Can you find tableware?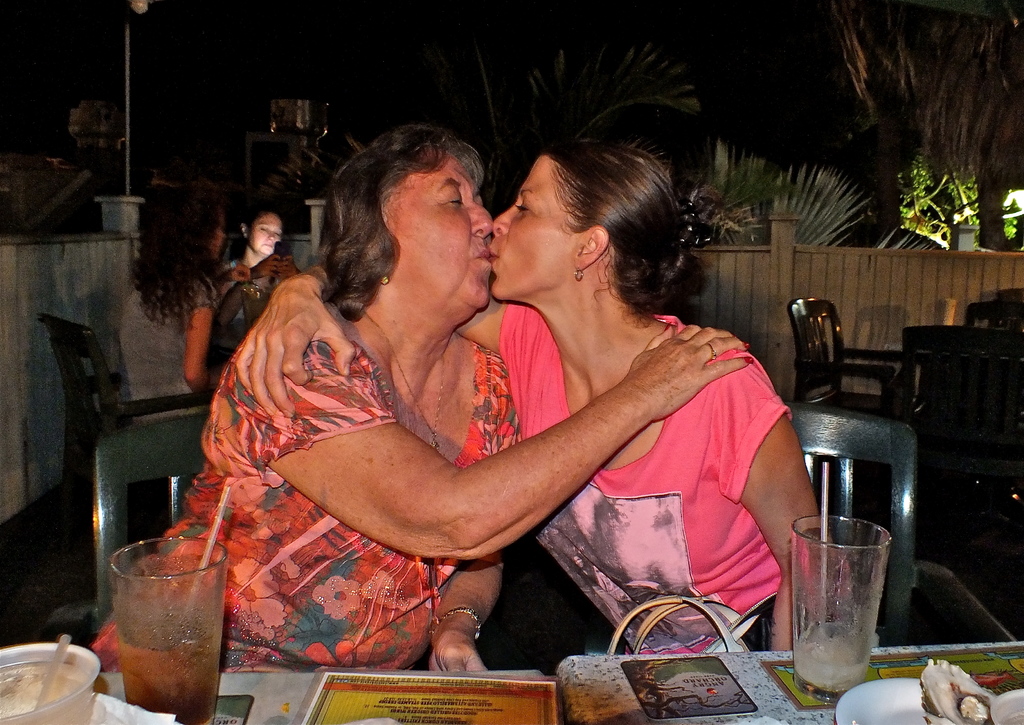
Yes, bounding box: (left=107, top=537, right=223, bottom=724).
